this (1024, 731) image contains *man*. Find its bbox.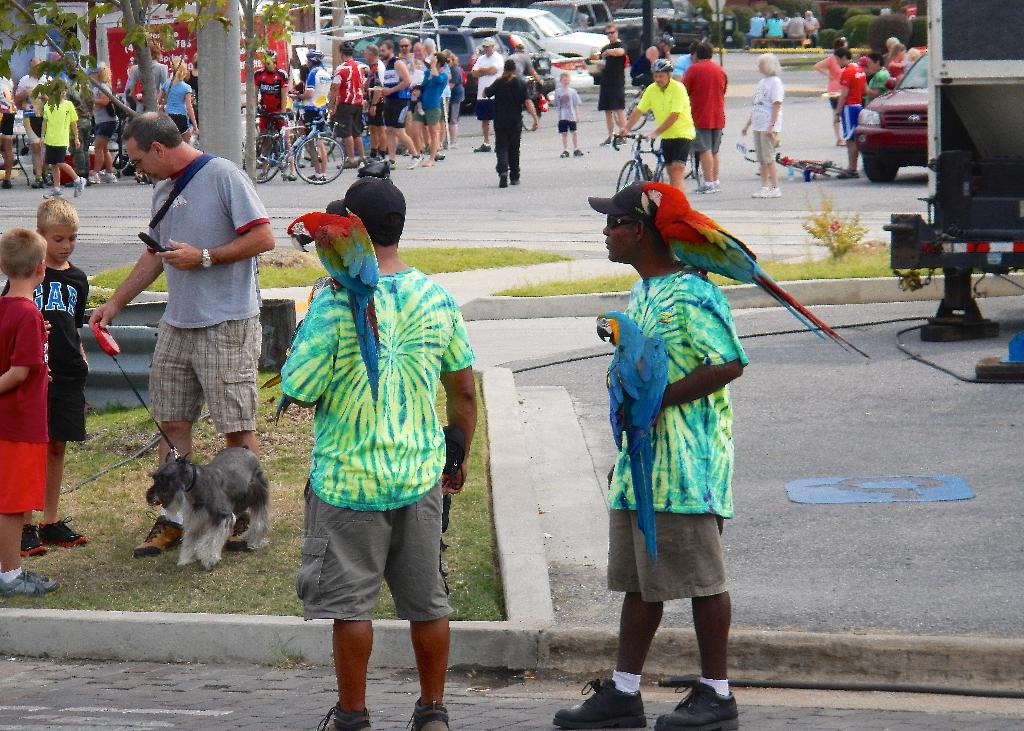
crop(552, 181, 754, 730).
